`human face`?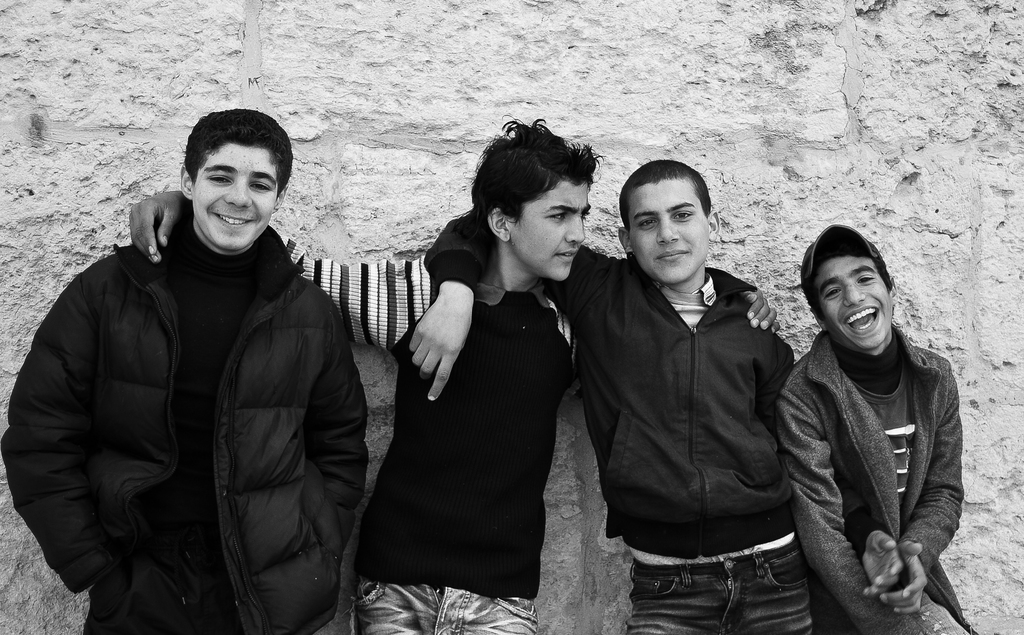
[504,173,589,281]
